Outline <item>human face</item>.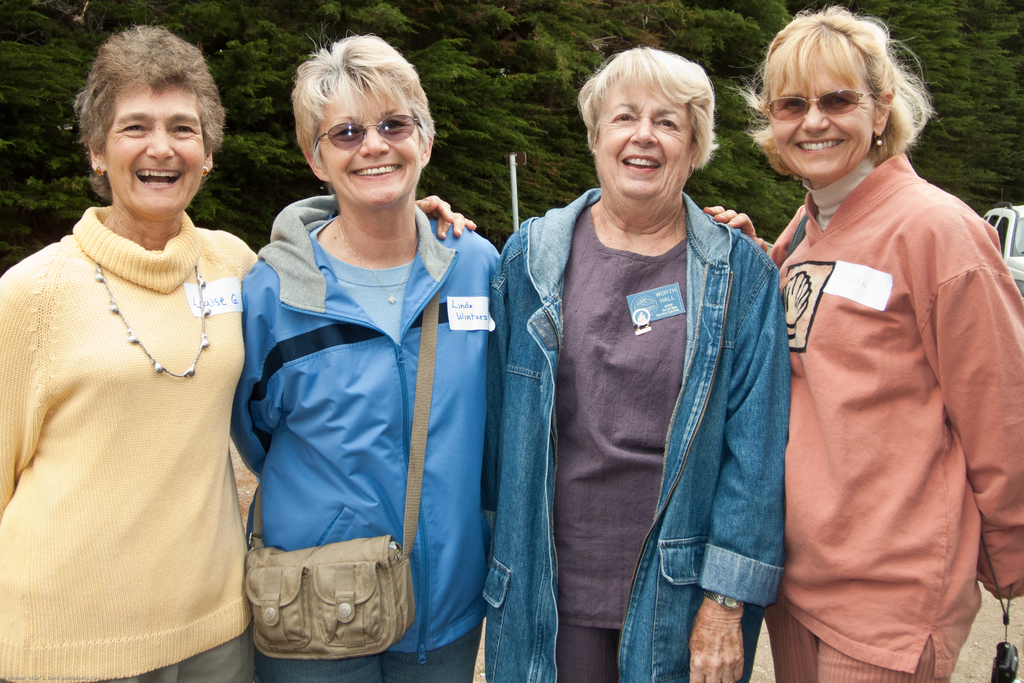
Outline: Rect(101, 83, 207, 223).
